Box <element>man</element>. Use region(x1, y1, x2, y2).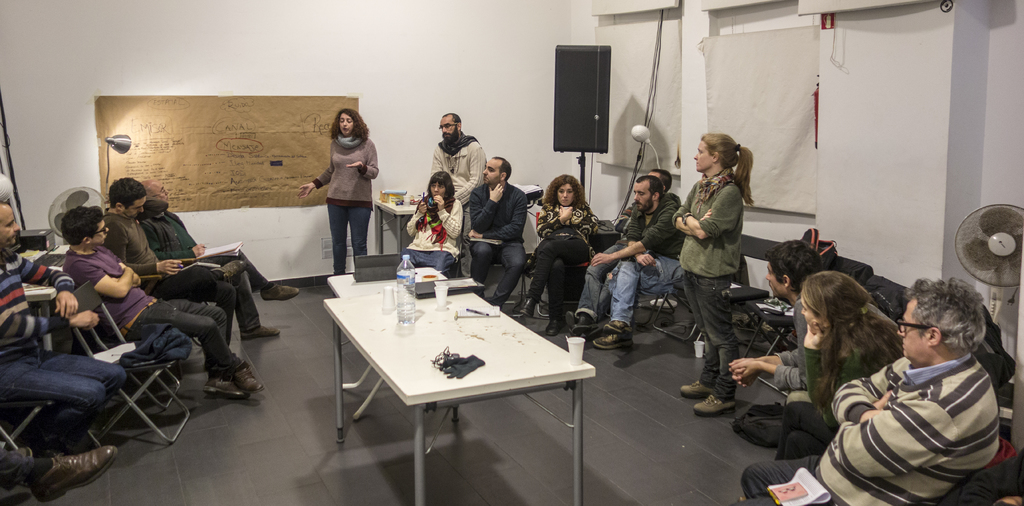
region(0, 200, 125, 457).
